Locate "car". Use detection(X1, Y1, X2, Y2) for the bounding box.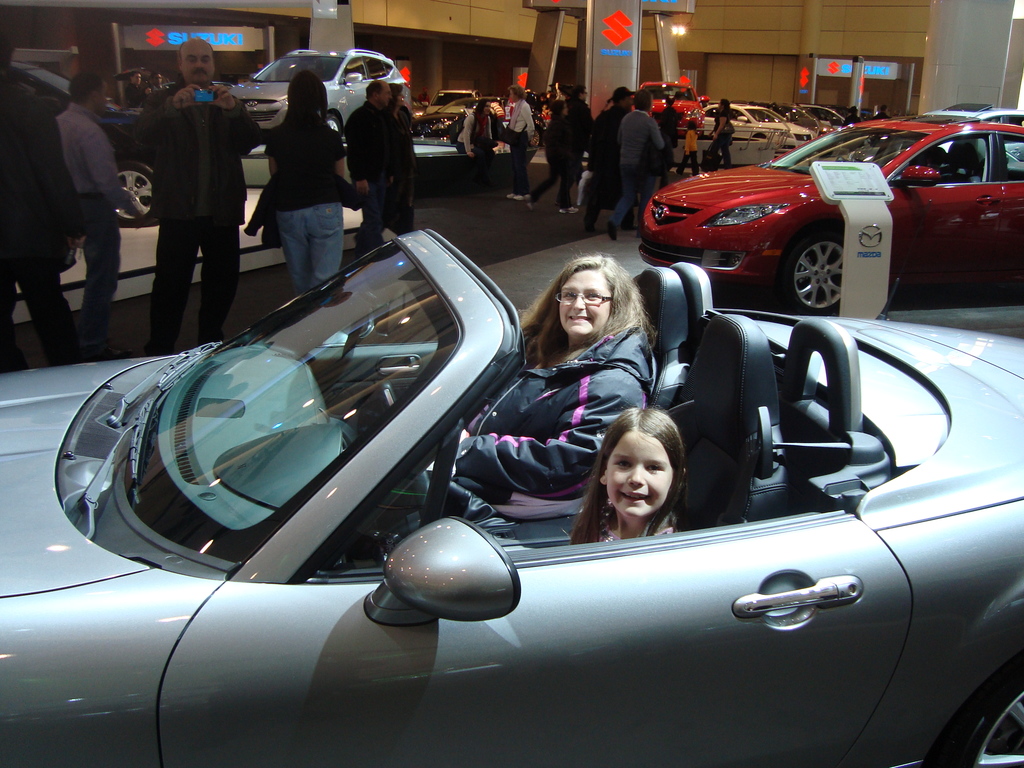
detection(408, 97, 427, 119).
